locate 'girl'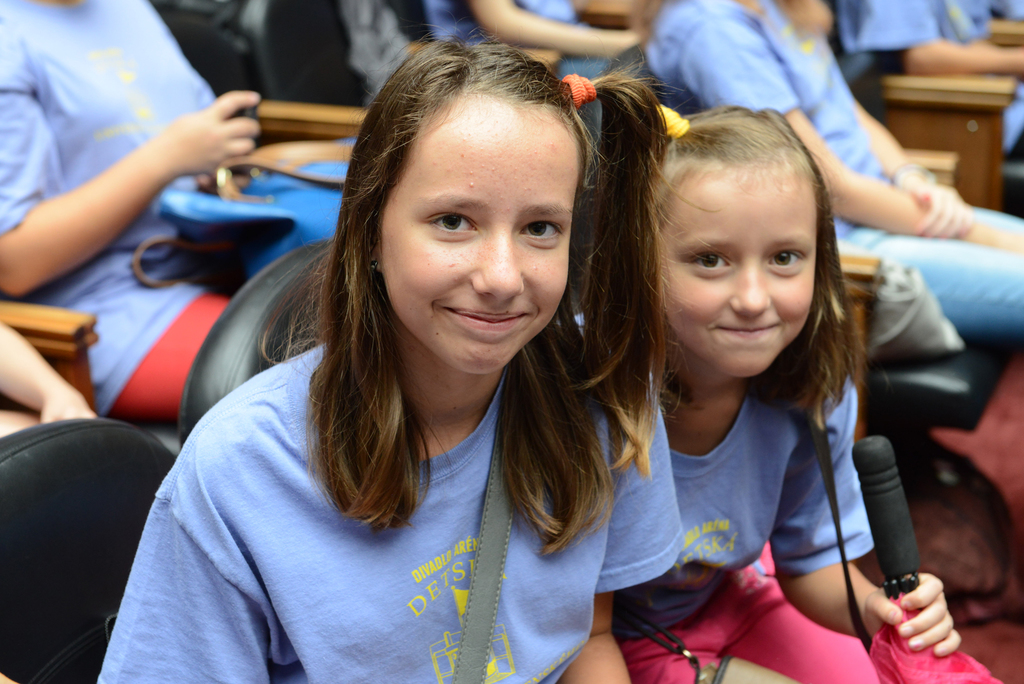
Rect(570, 106, 962, 683)
